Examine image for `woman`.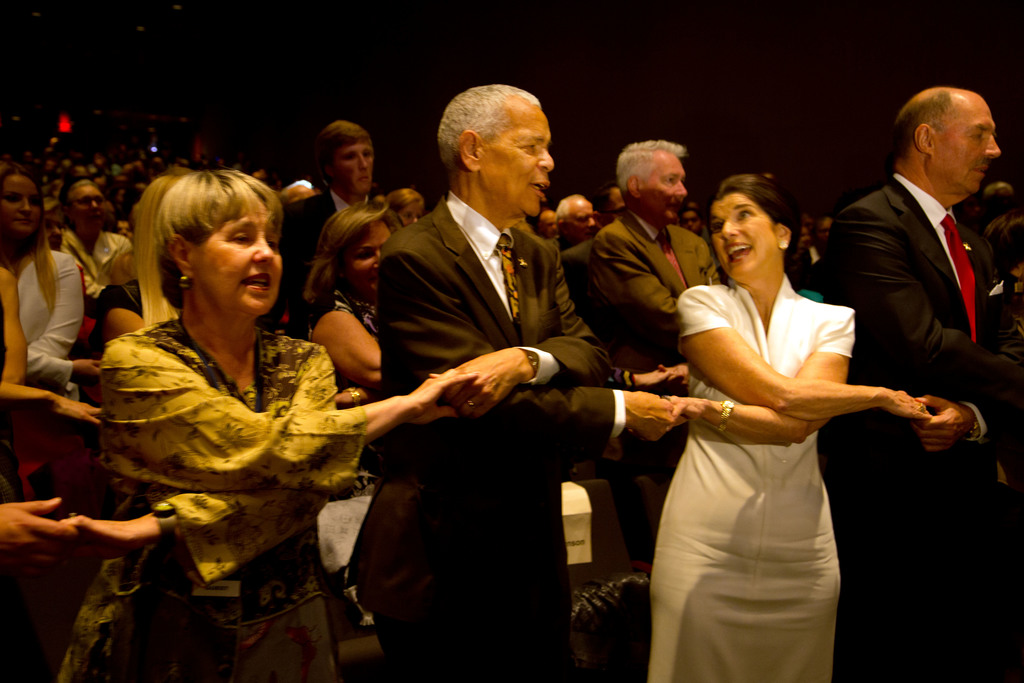
Examination result: select_region(645, 162, 908, 674).
